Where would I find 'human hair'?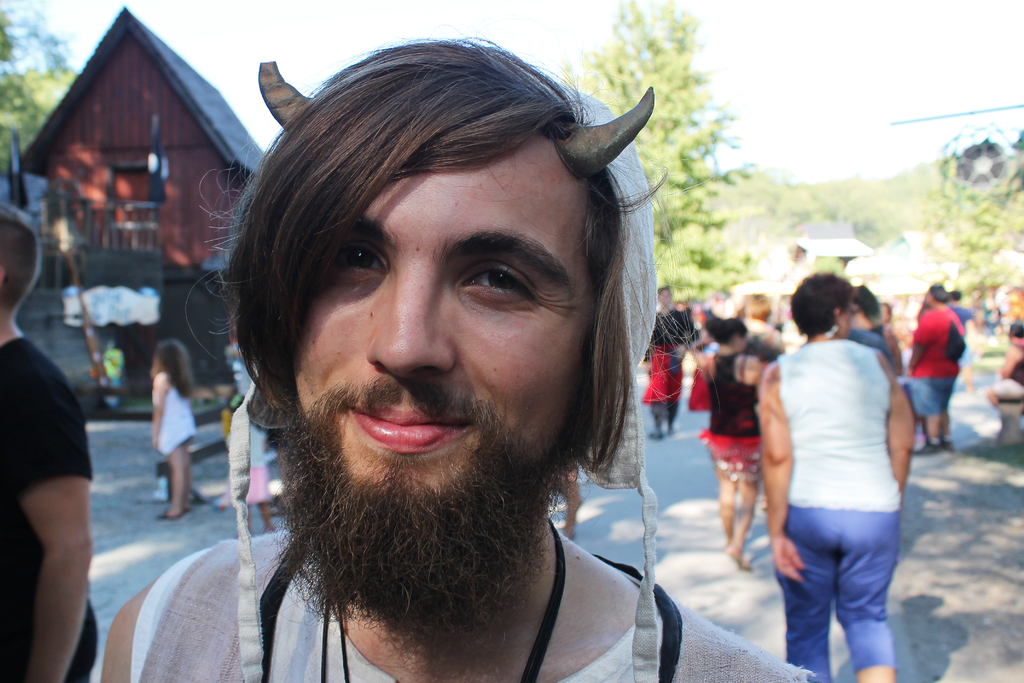
At select_region(703, 316, 748, 344).
